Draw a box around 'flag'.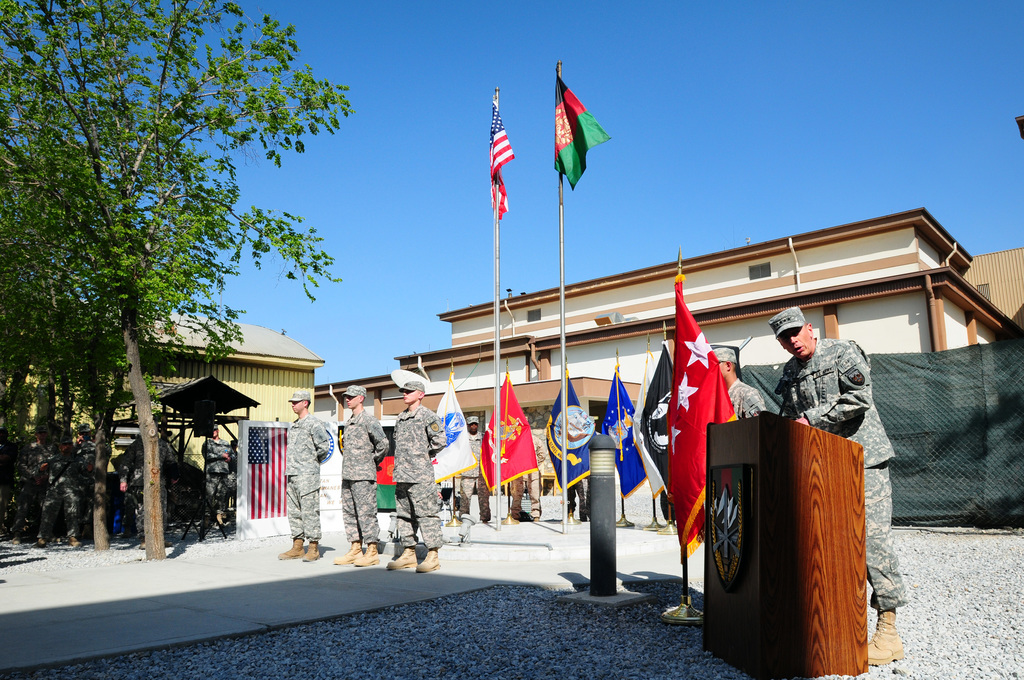
(left=481, top=371, right=540, bottom=494).
